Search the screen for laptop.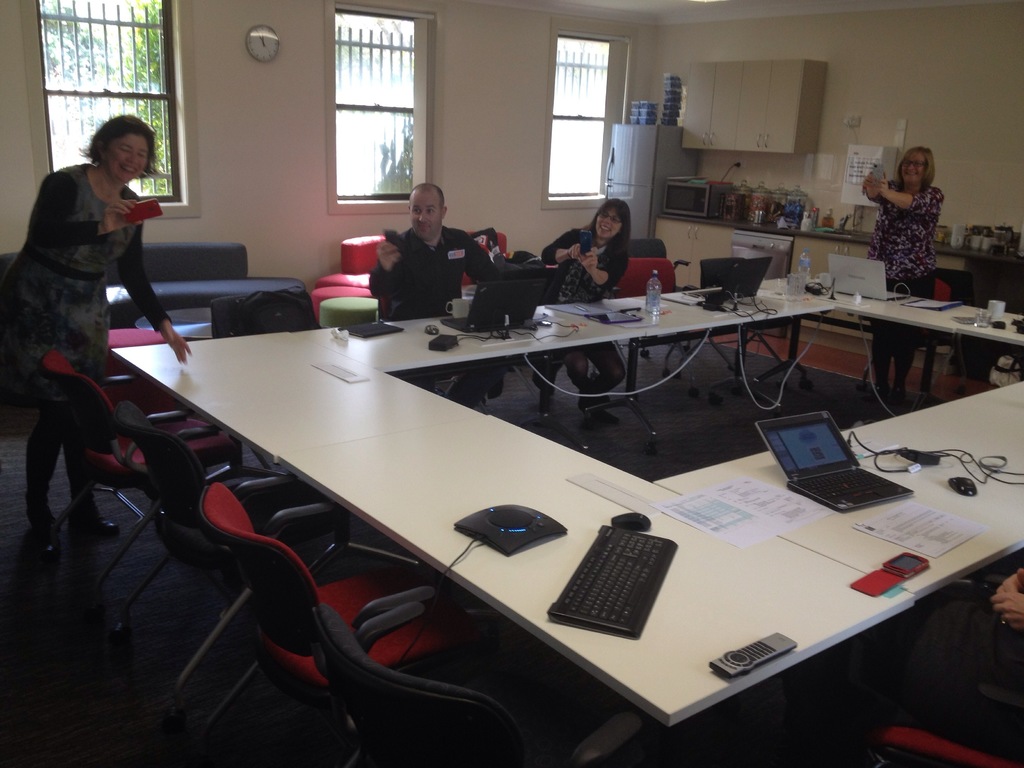
Found at [left=440, top=280, right=547, bottom=331].
